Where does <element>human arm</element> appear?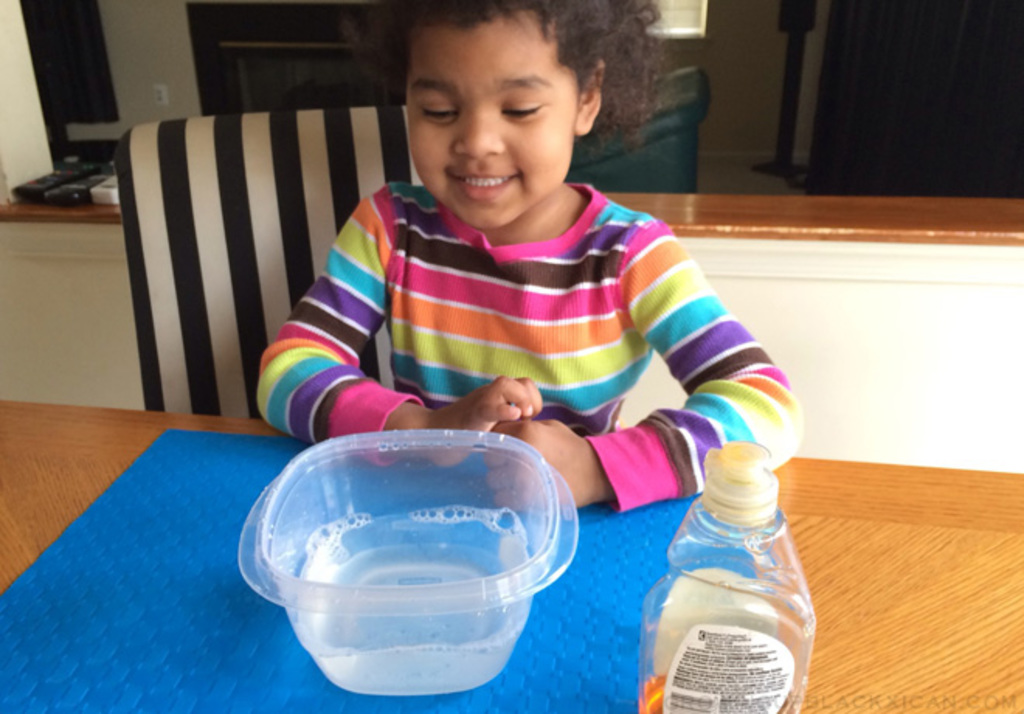
Appears at [x1=254, y1=182, x2=549, y2=472].
